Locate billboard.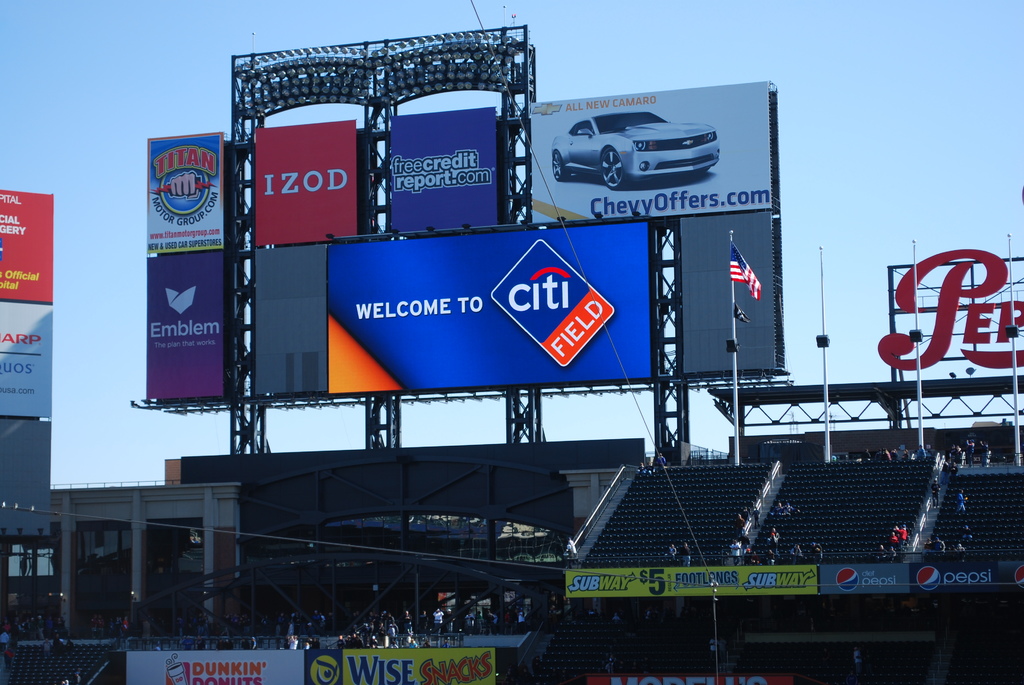
Bounding box: rect(918, 562, 988, 589).
